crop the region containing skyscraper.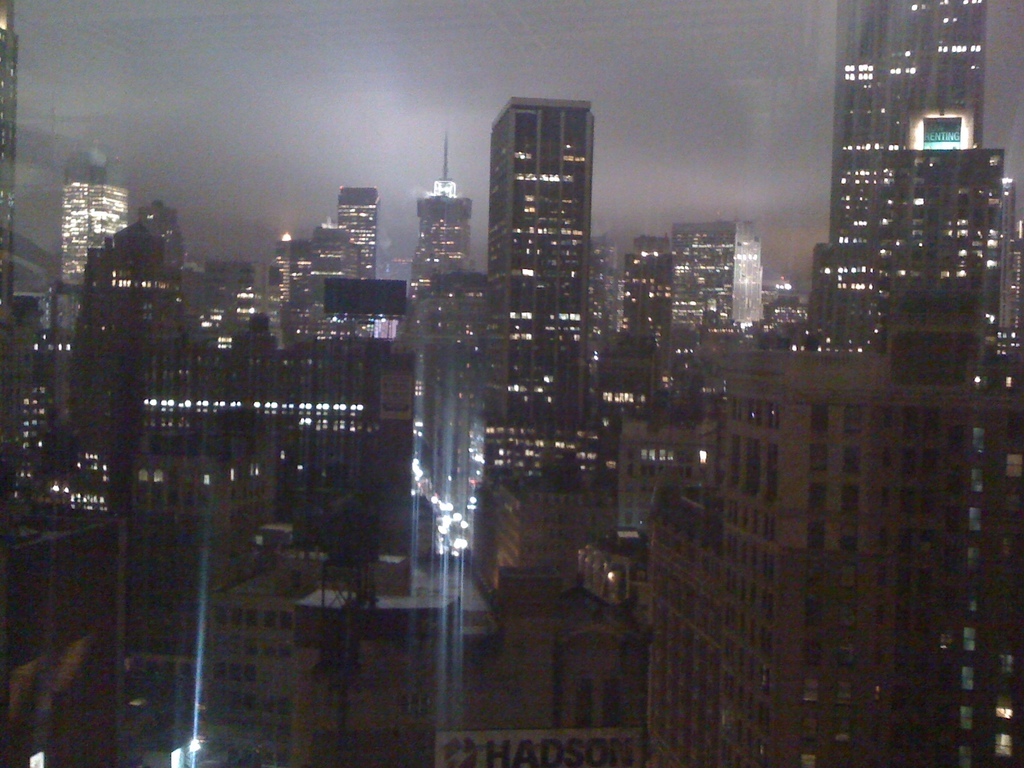
Crop region: locate(589, 232, 605, 341).
